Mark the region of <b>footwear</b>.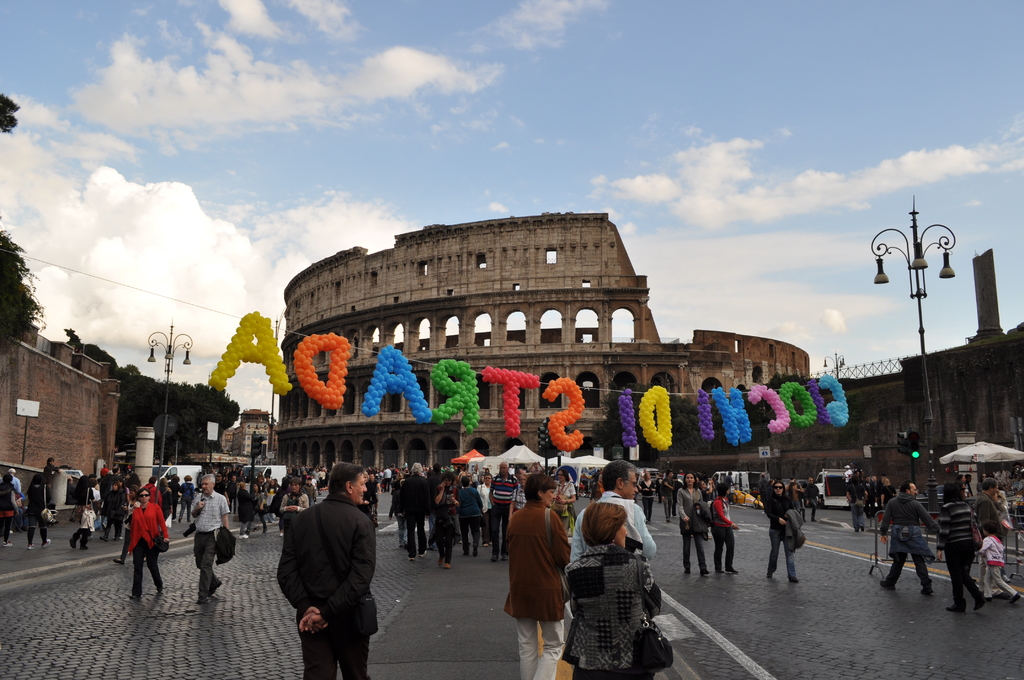
Region: [491,555,497,561].
